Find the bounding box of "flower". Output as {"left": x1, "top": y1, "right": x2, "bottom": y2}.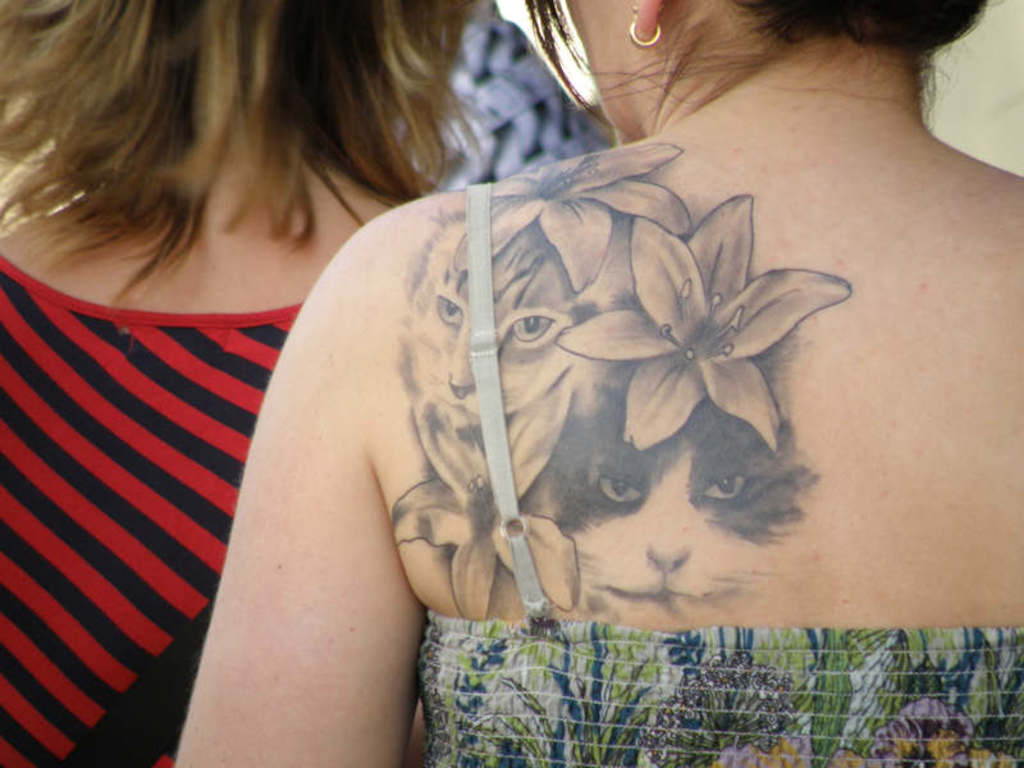
{"left": 586, "top": 186, "right": 822, "bottom": 488}.
